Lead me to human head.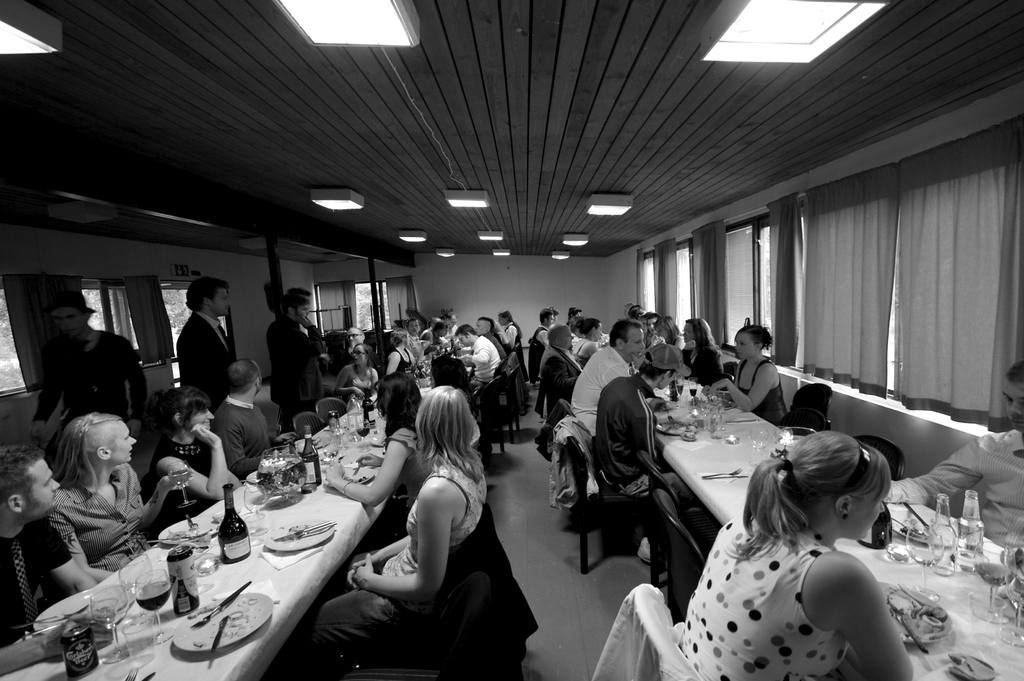
Lead to [left=291, top=287, right=314, bottom=298].
